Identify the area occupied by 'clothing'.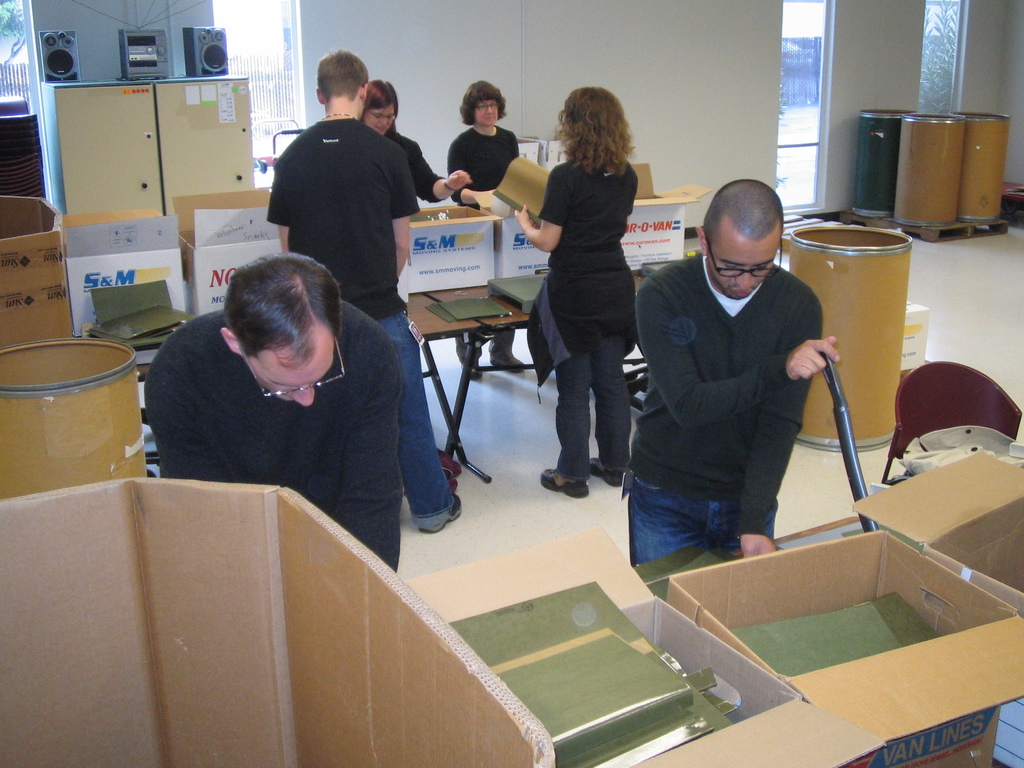
Area: [left=631, top=253, right=824, bottom=568].
